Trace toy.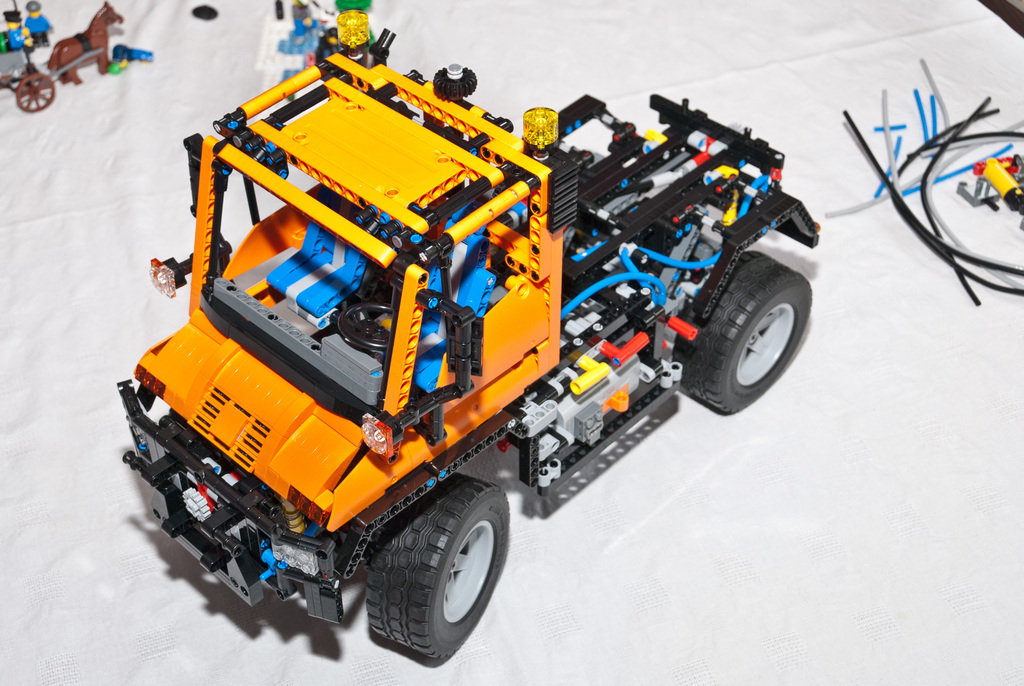
Traced to (0,0,126,113).
